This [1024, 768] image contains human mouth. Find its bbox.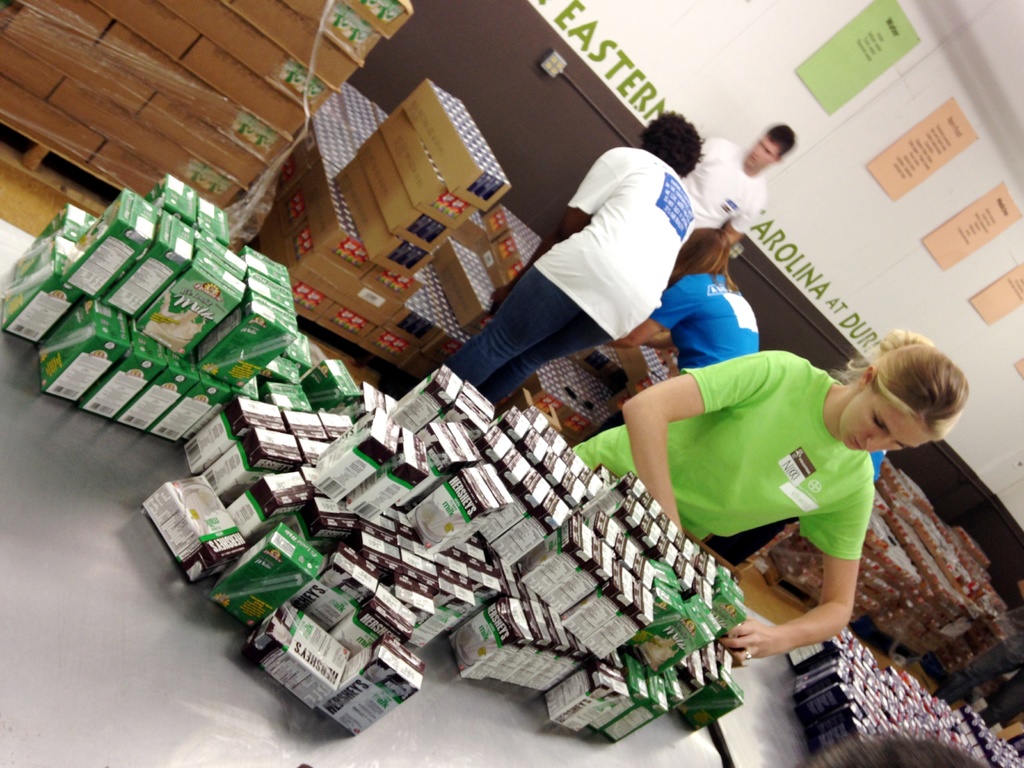
<region>852, 435, 862, 450</region>.
